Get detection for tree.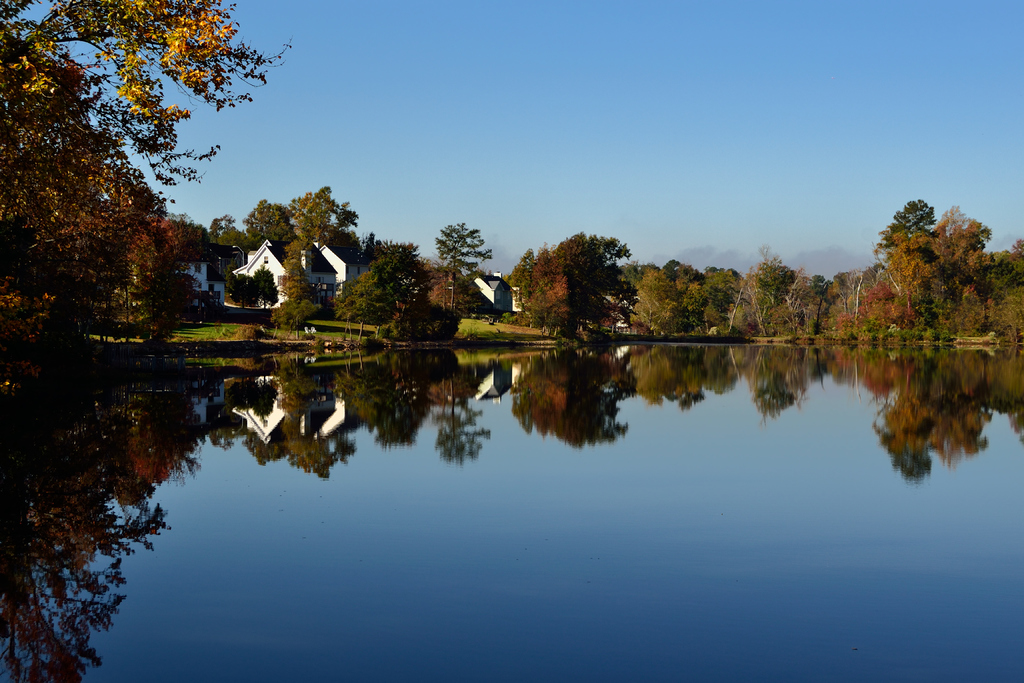
Detection: crop(438, 219, 500, 309).
